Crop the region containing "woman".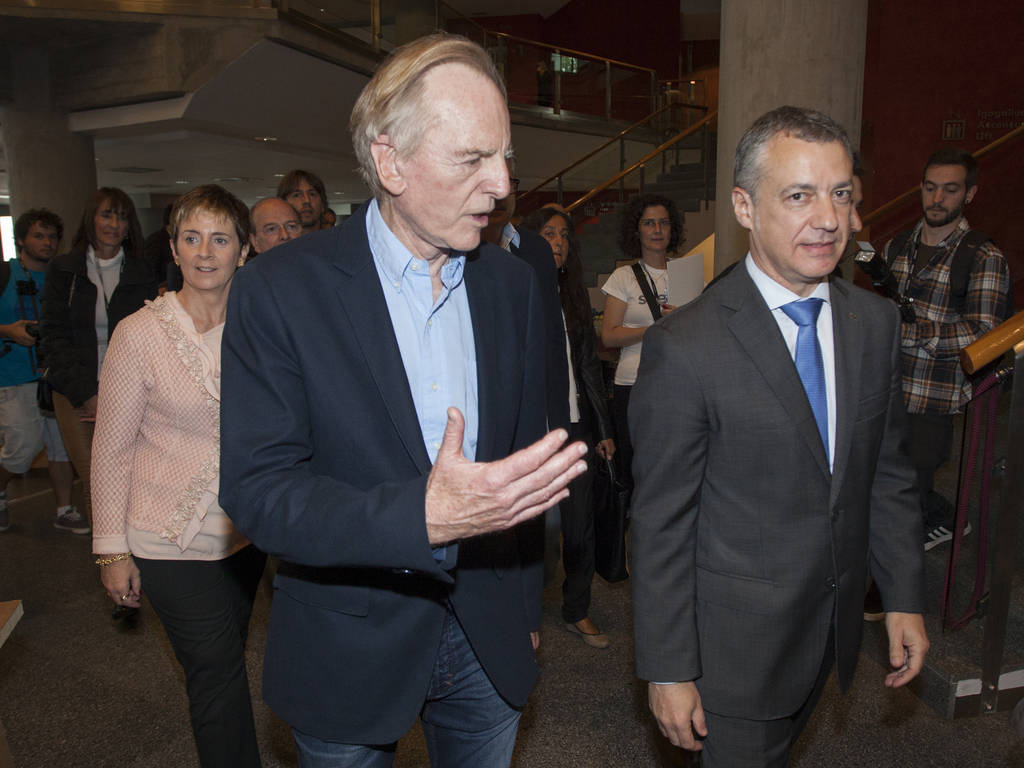
Crop region: (35, 186, 166, 534).
